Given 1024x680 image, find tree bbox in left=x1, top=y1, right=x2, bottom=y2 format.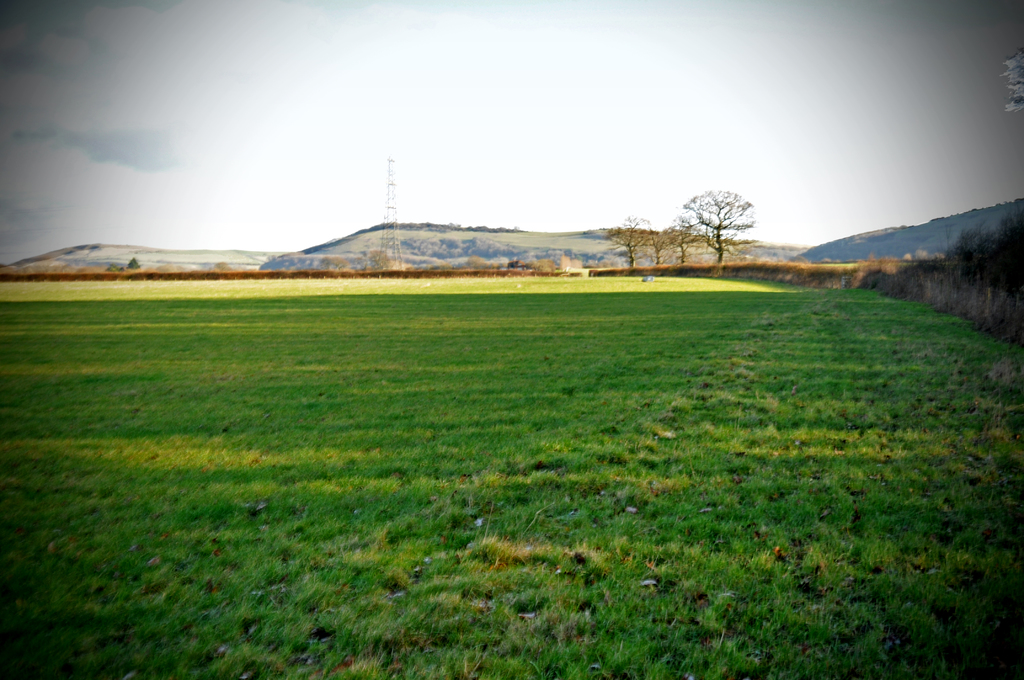
left=322, top=256, right=349, bottom=269.
